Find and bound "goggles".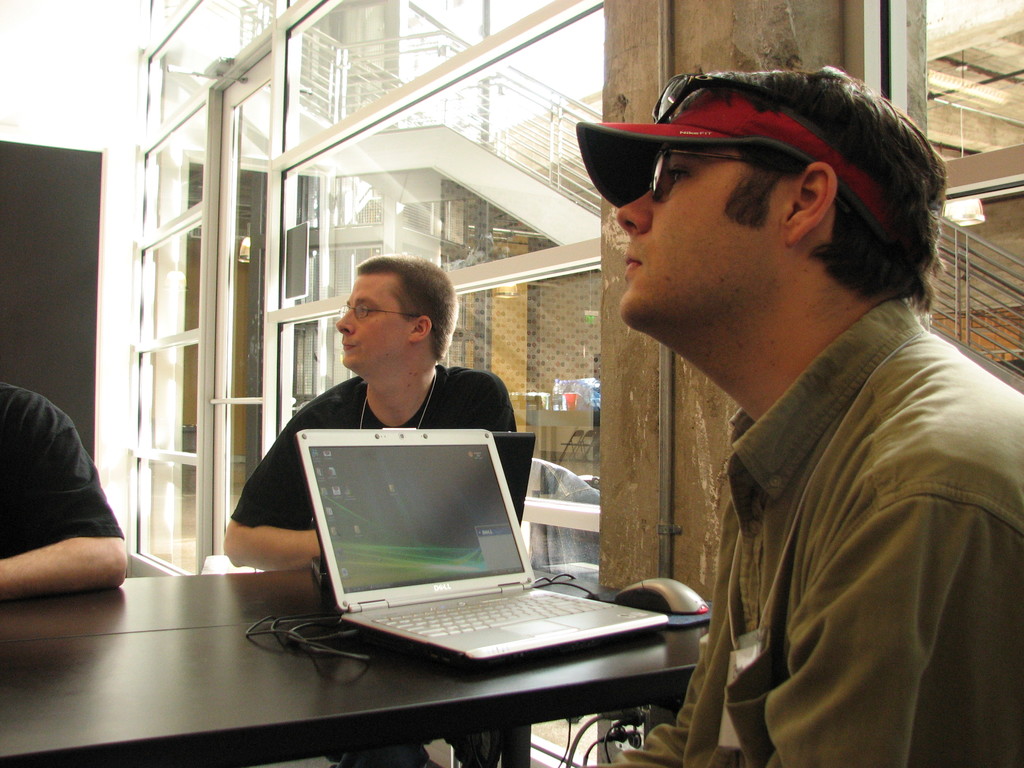
Bound: bbox=[646, 143, 774, 196].
